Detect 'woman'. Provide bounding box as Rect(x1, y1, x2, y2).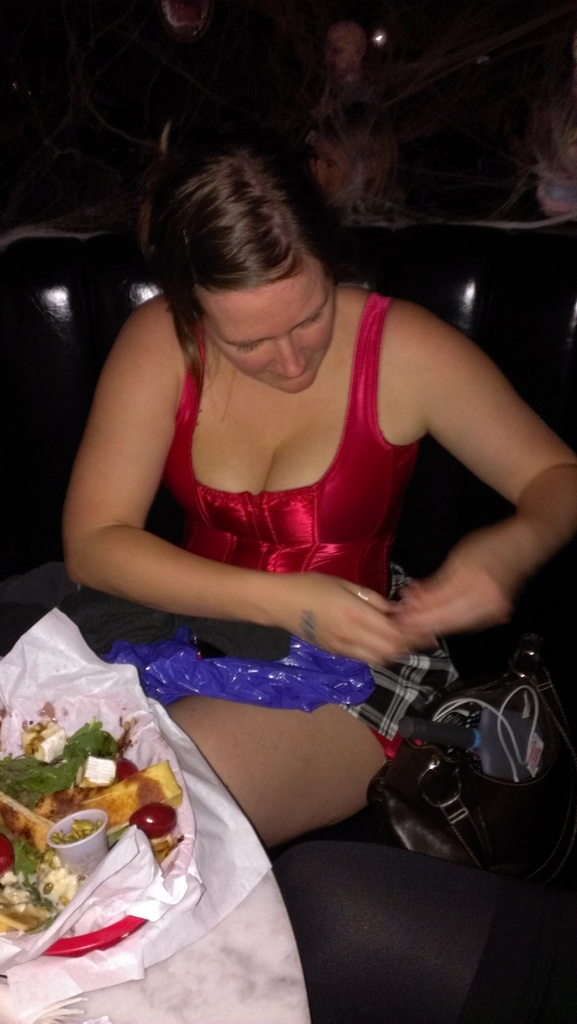
Rect(47, 74, 540, 972).
